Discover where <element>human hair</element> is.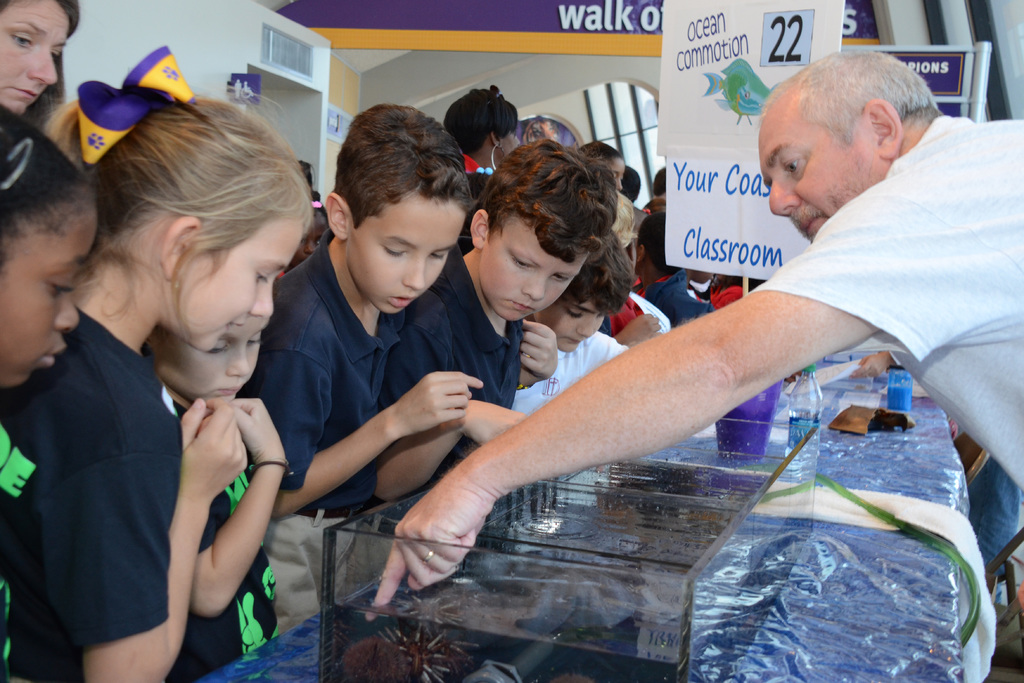
Discovered at box=[45, 86, 314, 339].
